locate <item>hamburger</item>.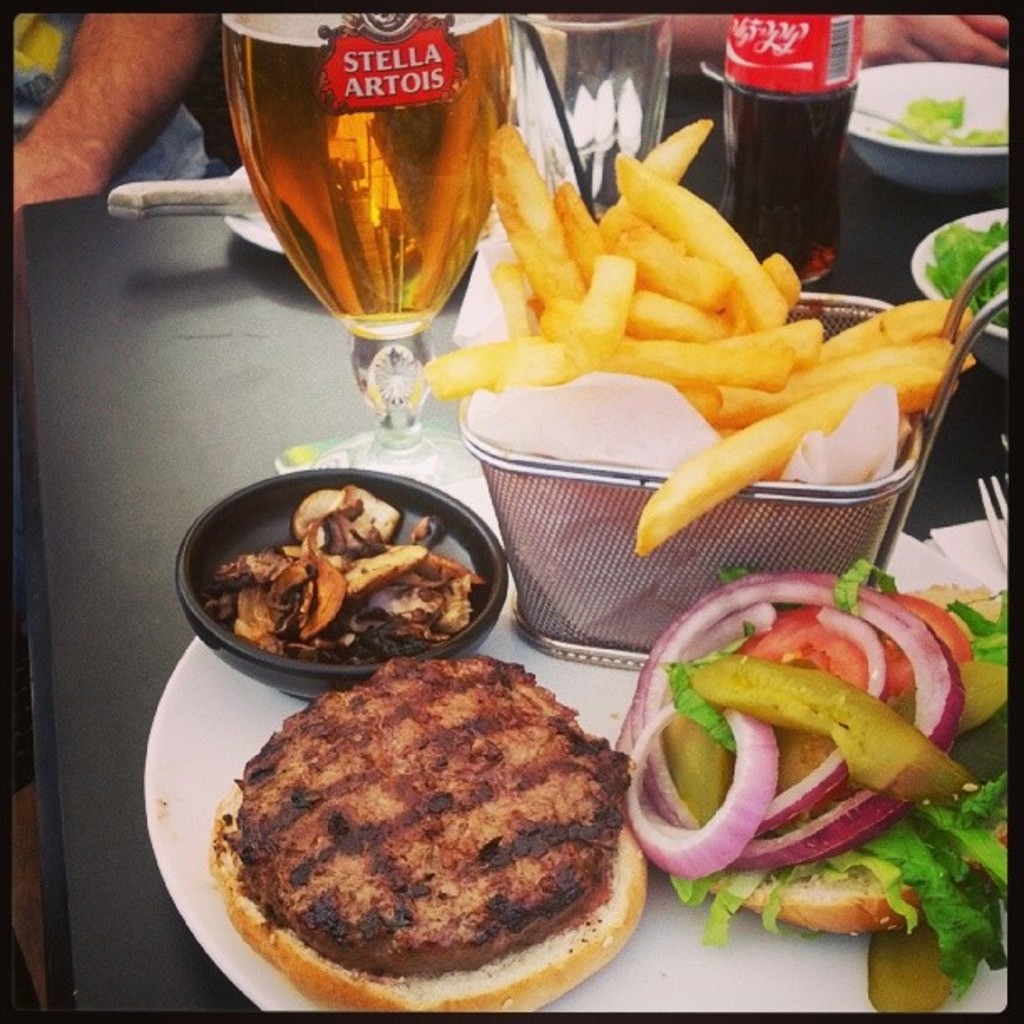
Bounding box: box(209, 556, 1009, 1019).
